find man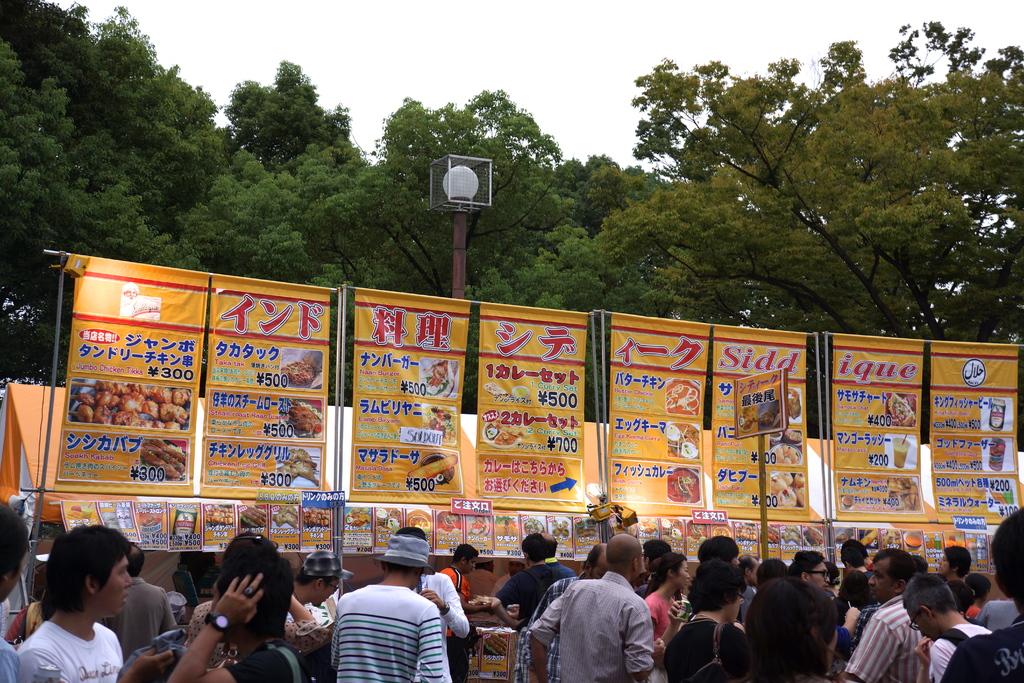
(431,542,481,673)
